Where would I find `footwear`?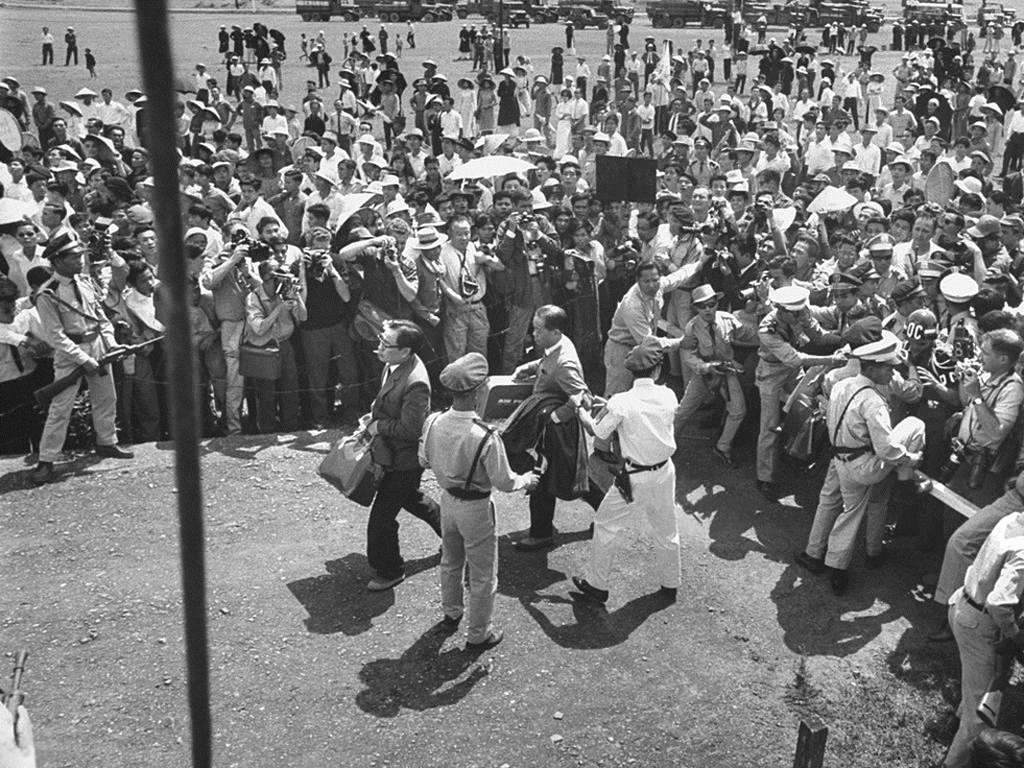
At locate(924, 612, 955, 643).
